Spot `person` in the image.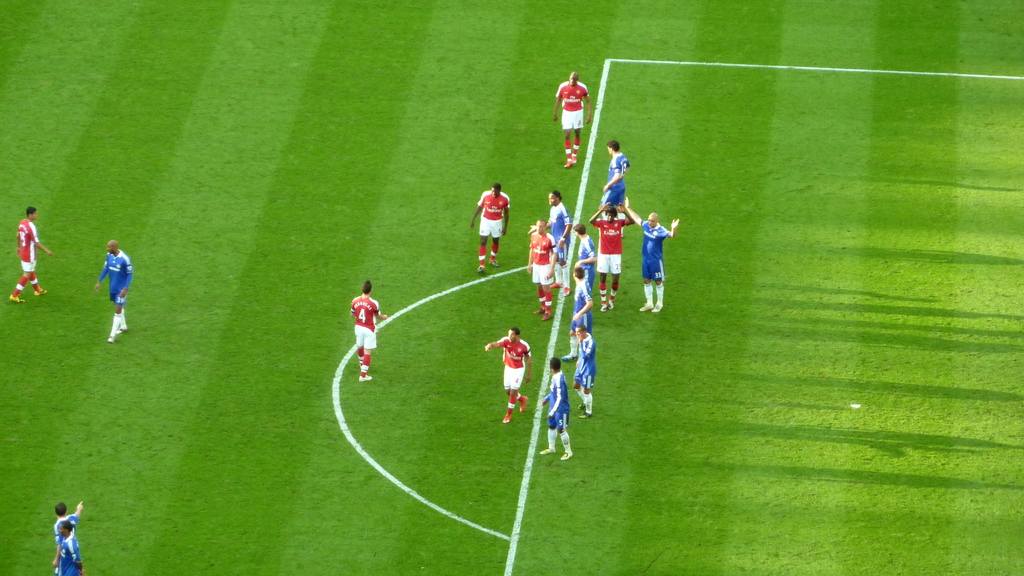
`person` found at x1=474 y1=182 x2=513 y2=277.
